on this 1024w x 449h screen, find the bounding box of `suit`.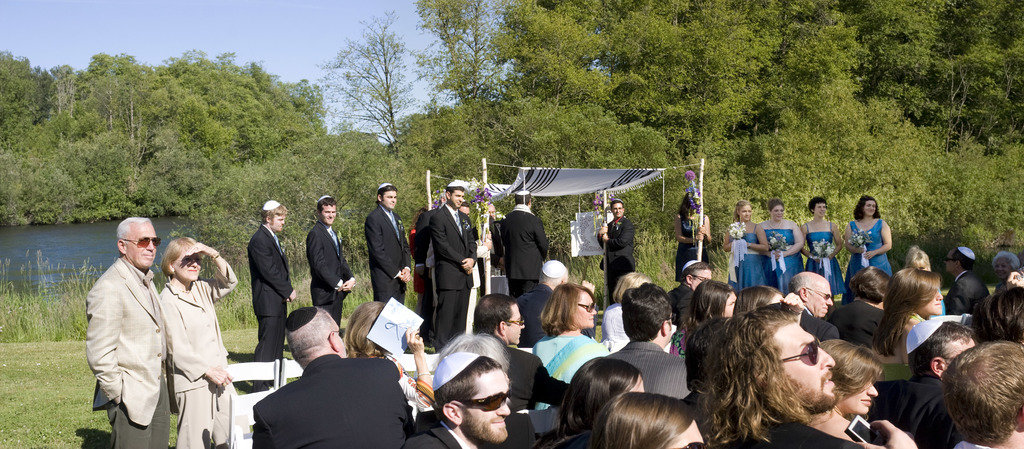
Bounding box: left=308, top=216, right=353, bottom=331.
